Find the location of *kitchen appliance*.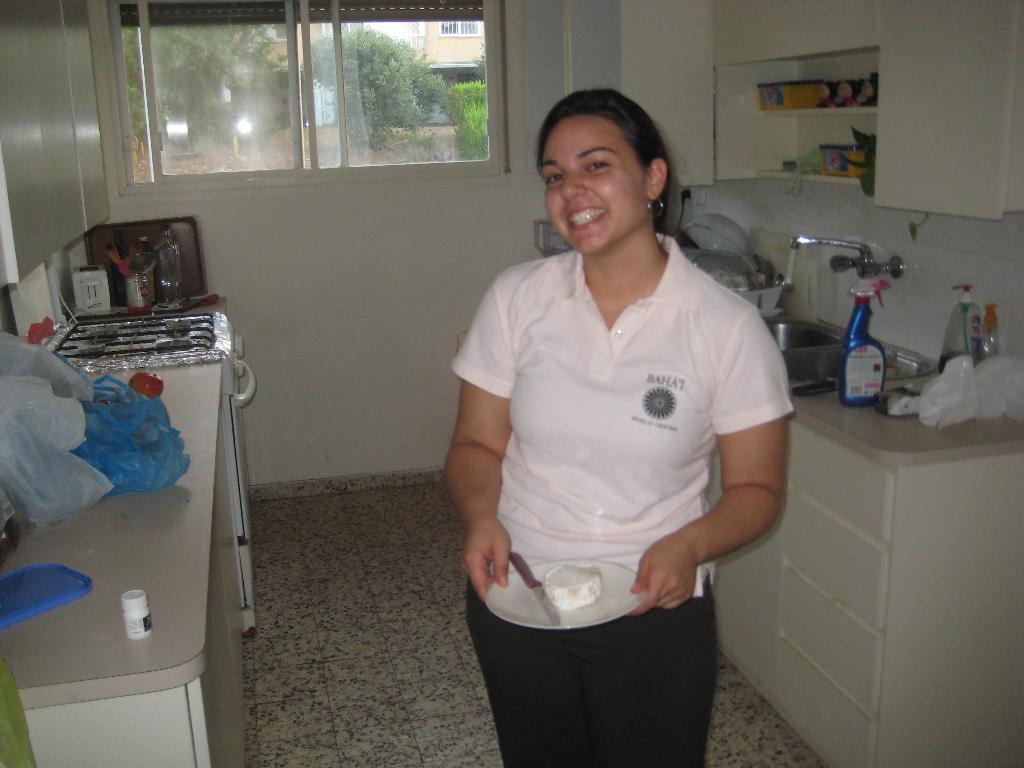
Location: rect(793, 236, 900, 280).
